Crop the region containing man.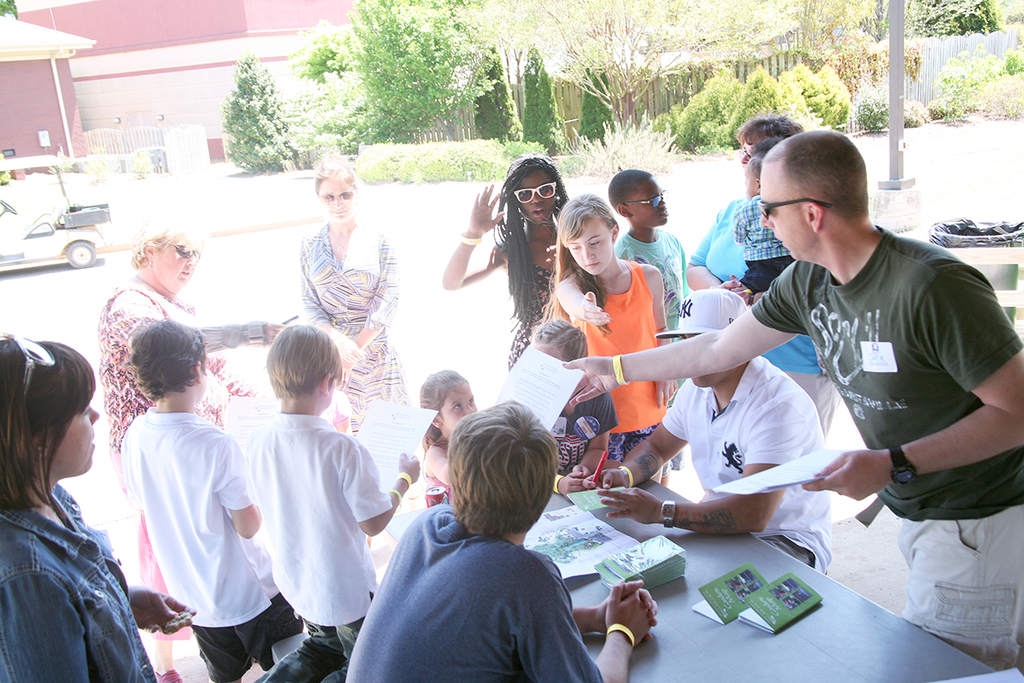
Crop region: 342:394:658:682.
